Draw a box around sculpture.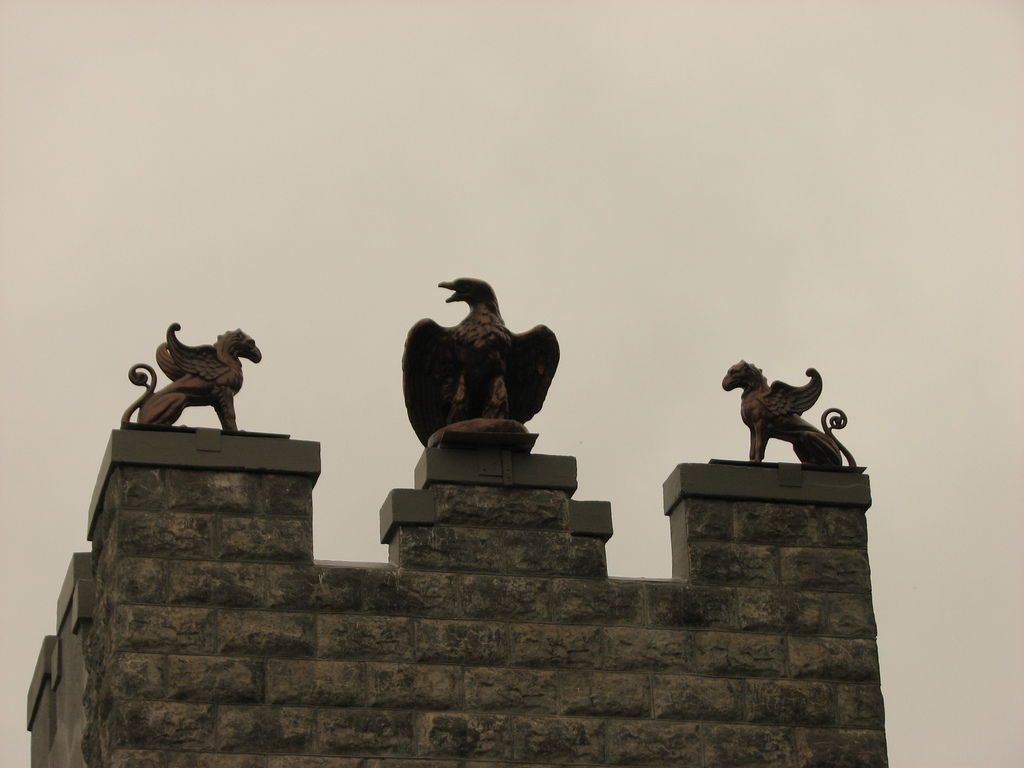
{"left": 116, "top": 321, "right": 268, "bottom": 437}.
